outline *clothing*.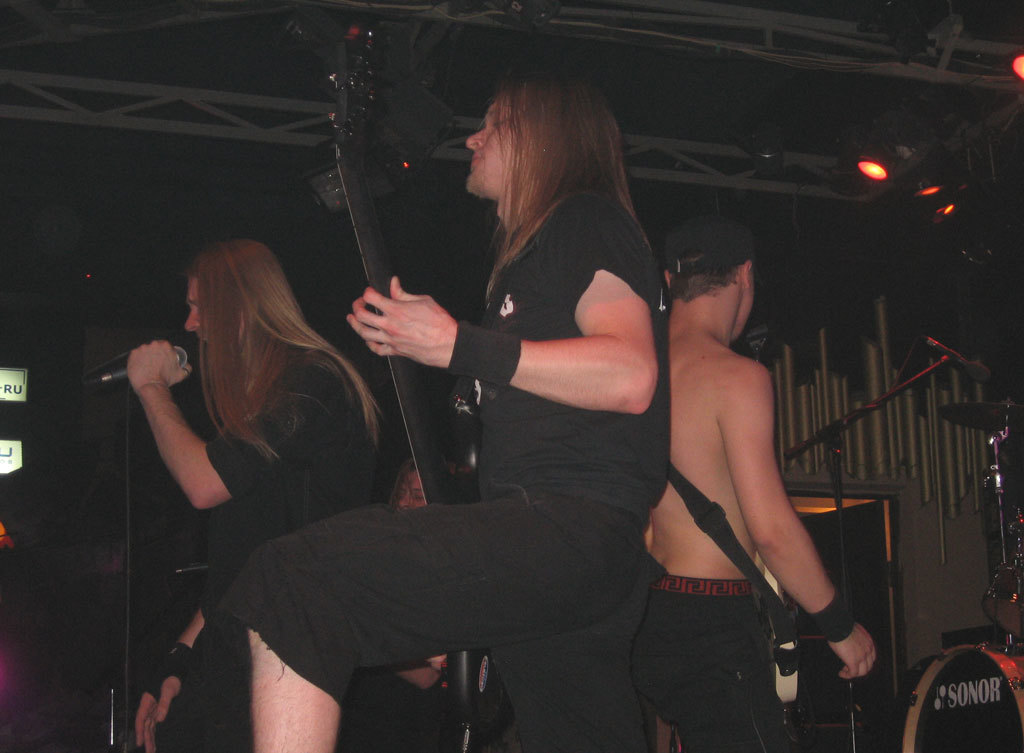
Outline: bbox=(162, 351, 380, 752).
